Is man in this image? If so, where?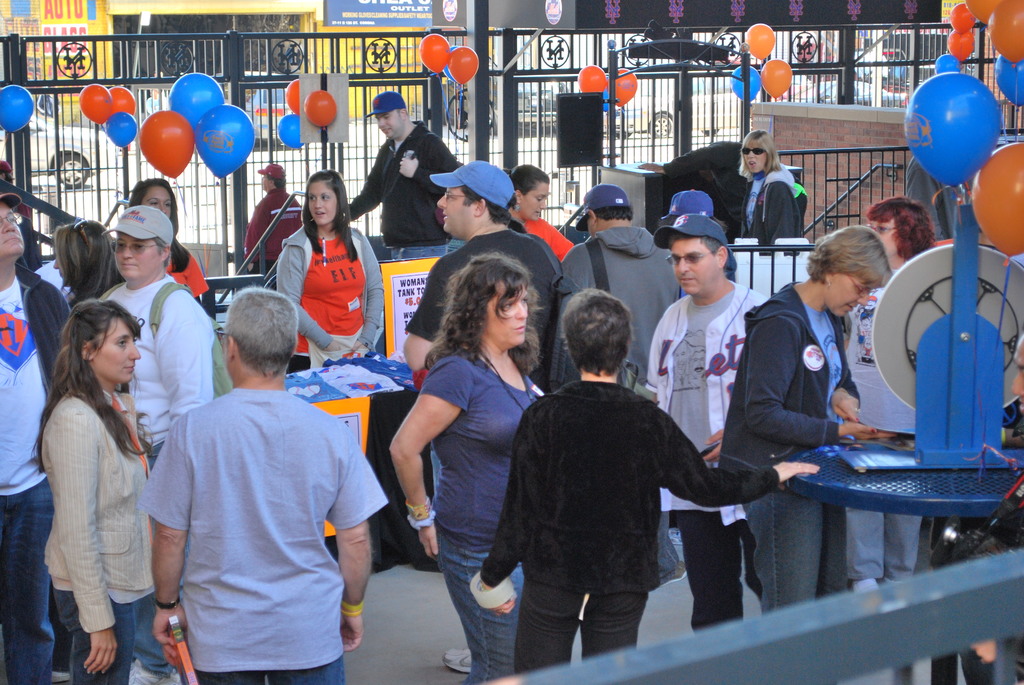
Yes, at [x1=244, y1=166, x2=309, y2=279].
